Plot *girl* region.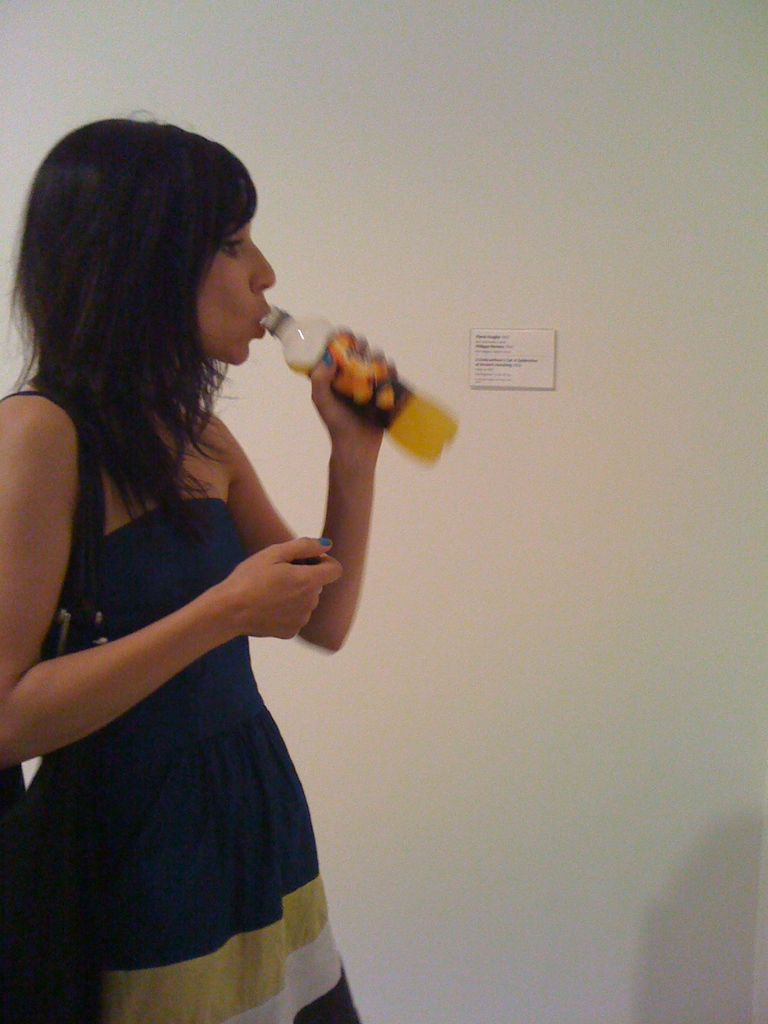
Plotted at 0:110:384:1023.
